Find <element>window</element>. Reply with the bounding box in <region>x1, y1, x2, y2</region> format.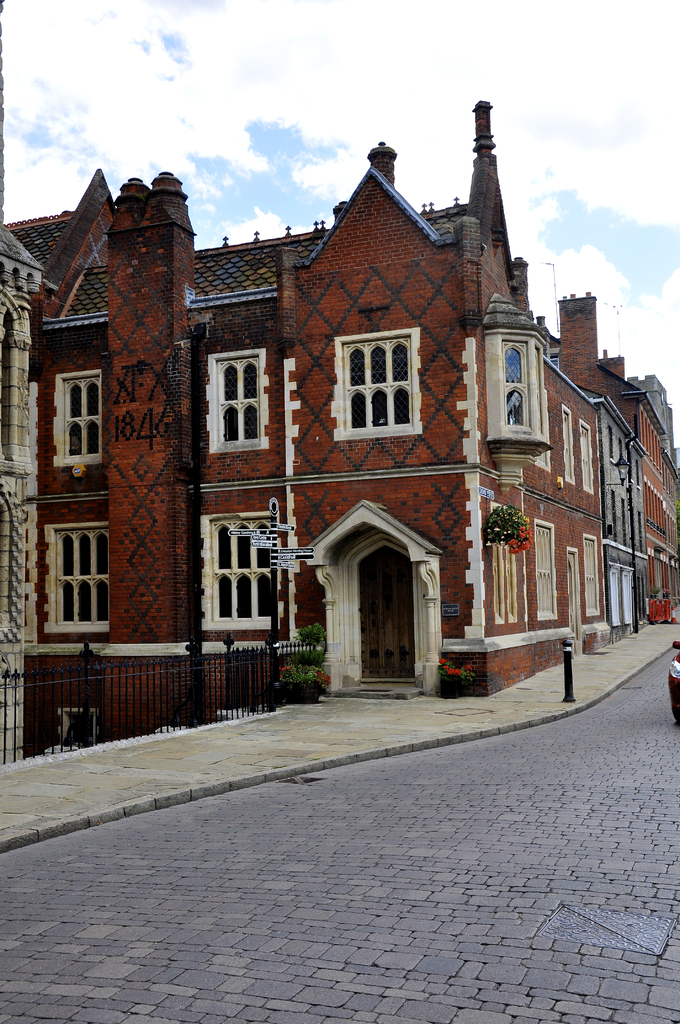
<region>206, 346, 271, 453</region>.
